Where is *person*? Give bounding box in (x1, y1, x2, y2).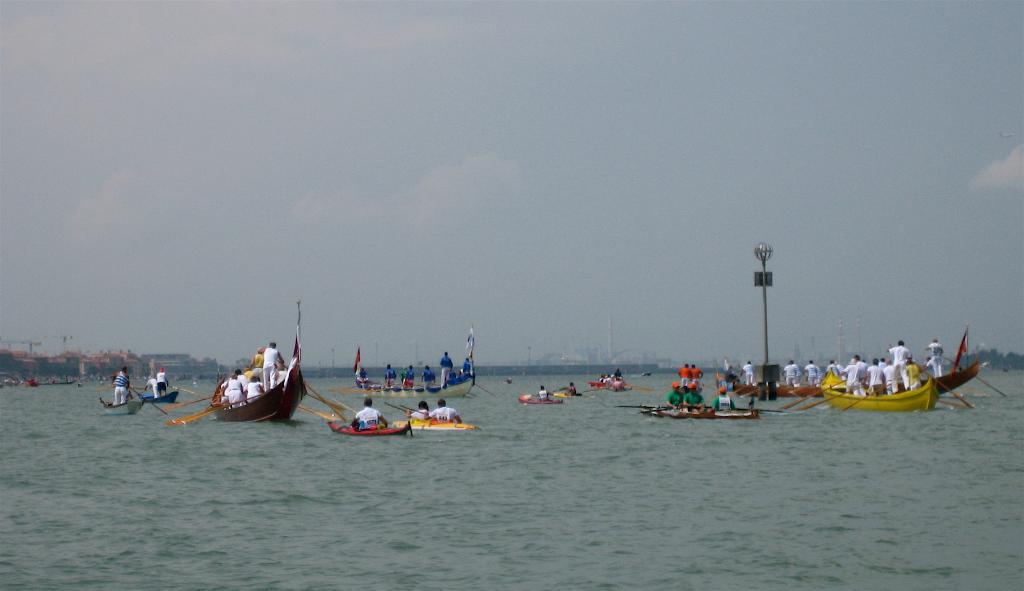
(924, 337, 948, 381).
